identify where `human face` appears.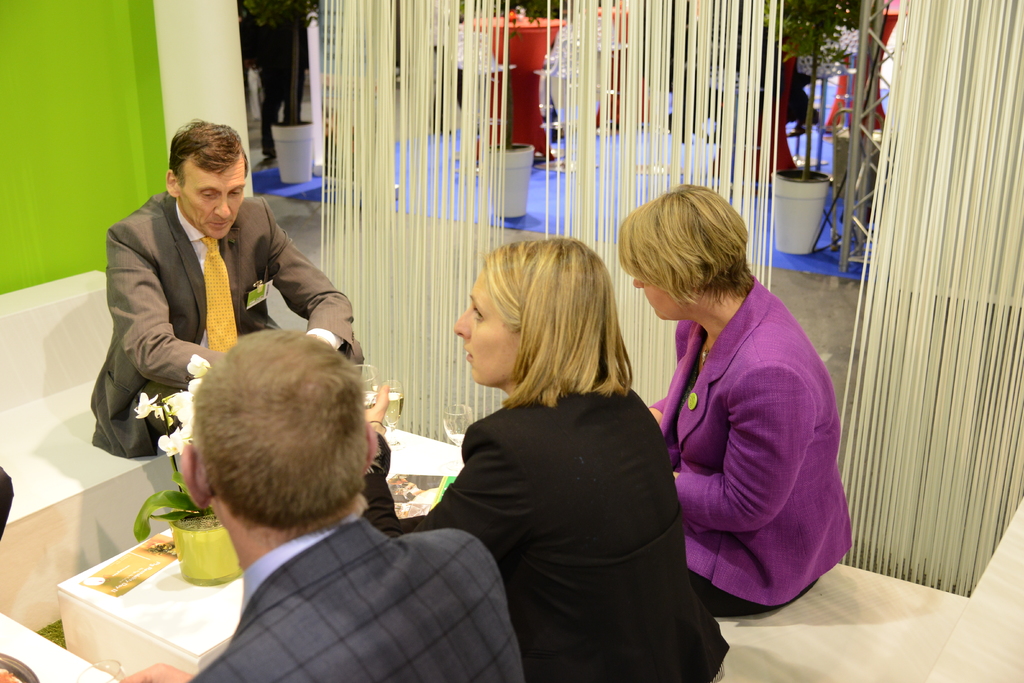
Appears at left=453, top=275, right=518, bottom=385.
